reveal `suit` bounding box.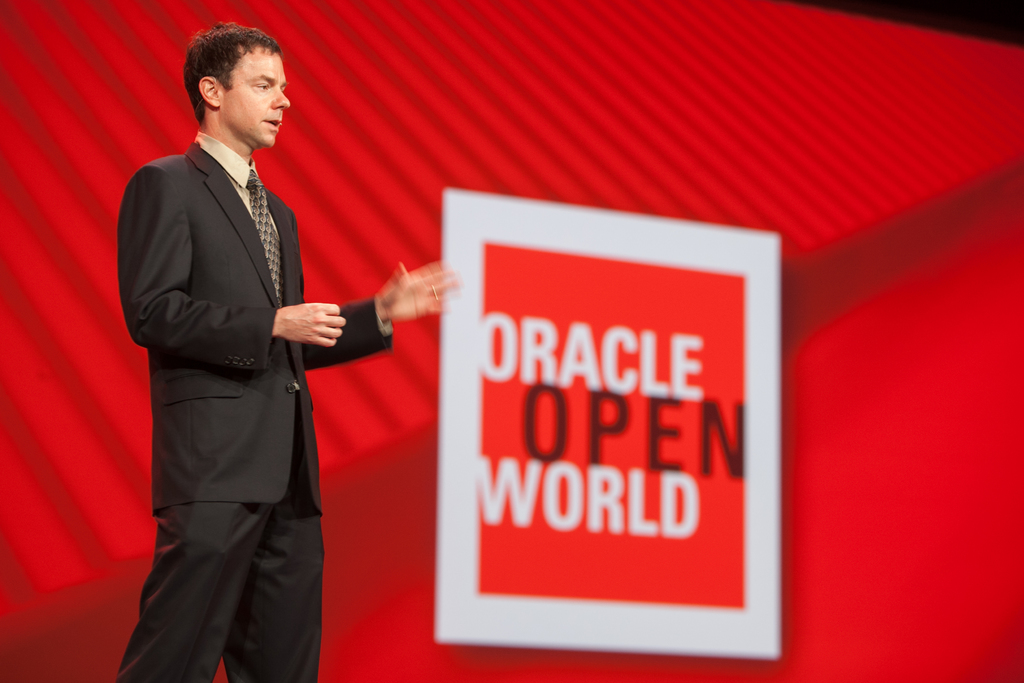
Revealed: detection(110, 152, 413, 650).
